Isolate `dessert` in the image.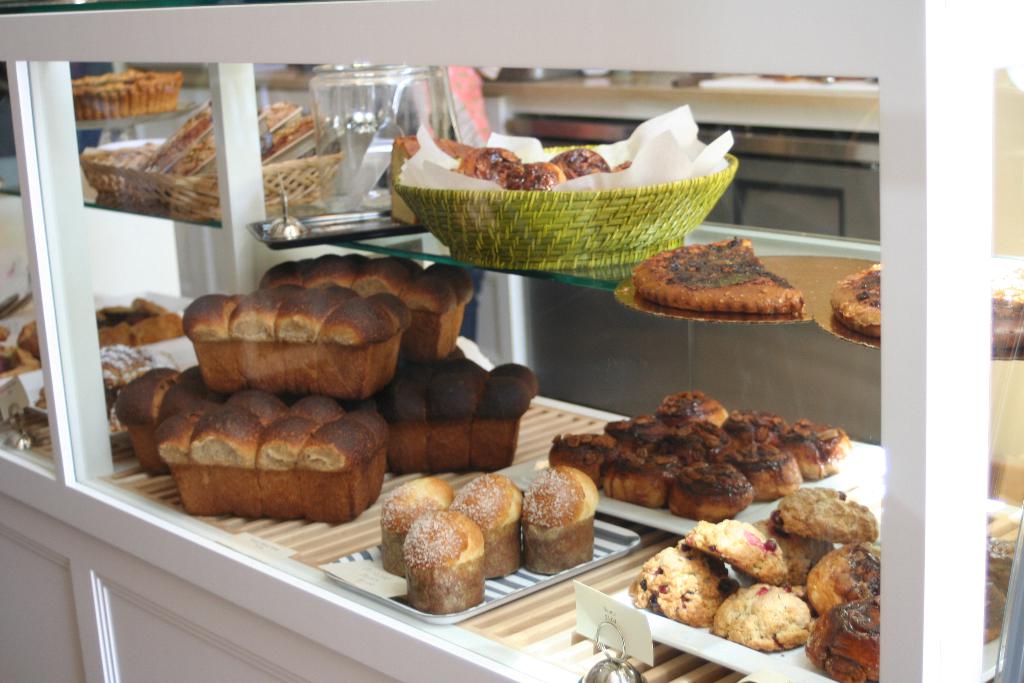
Isolated region: bbox=(61, 62, 195, 122).
